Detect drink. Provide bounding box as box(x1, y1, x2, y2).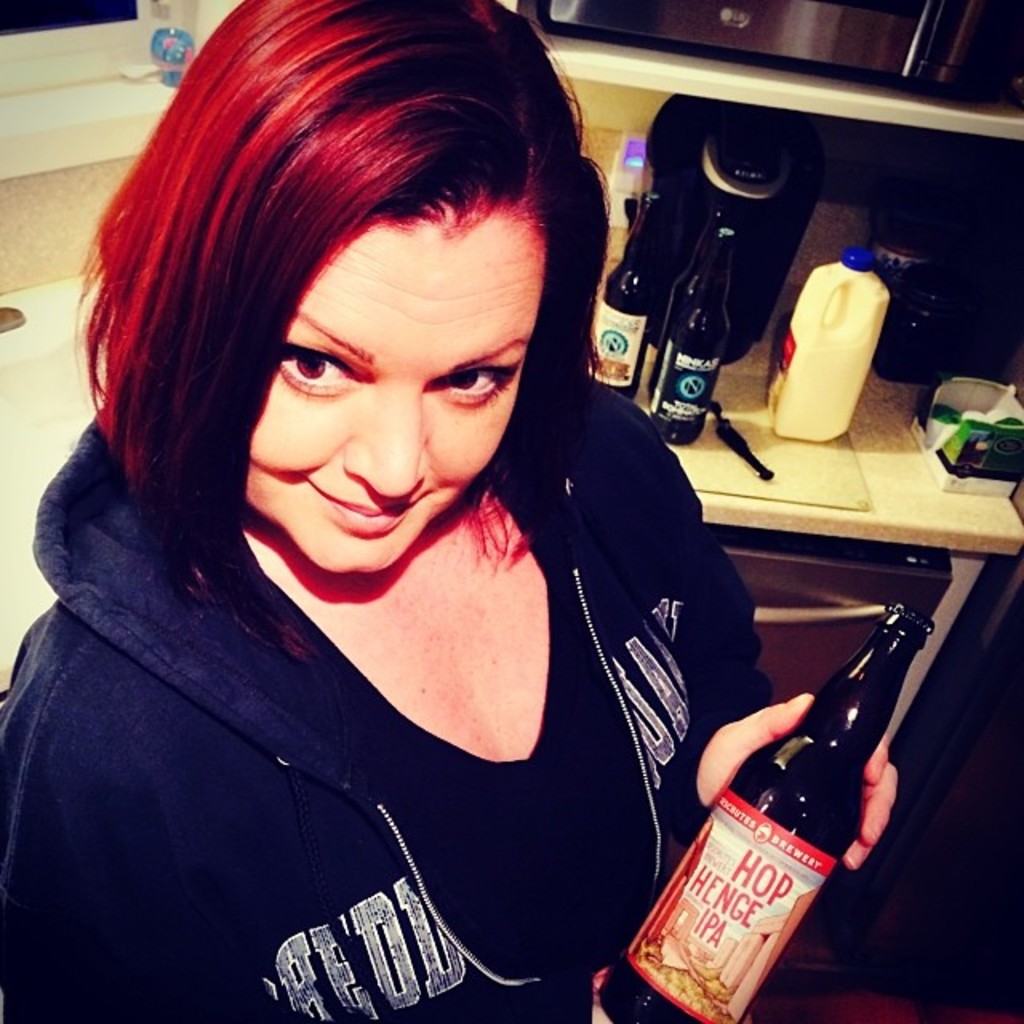
box(587, 197, 656, 400).
